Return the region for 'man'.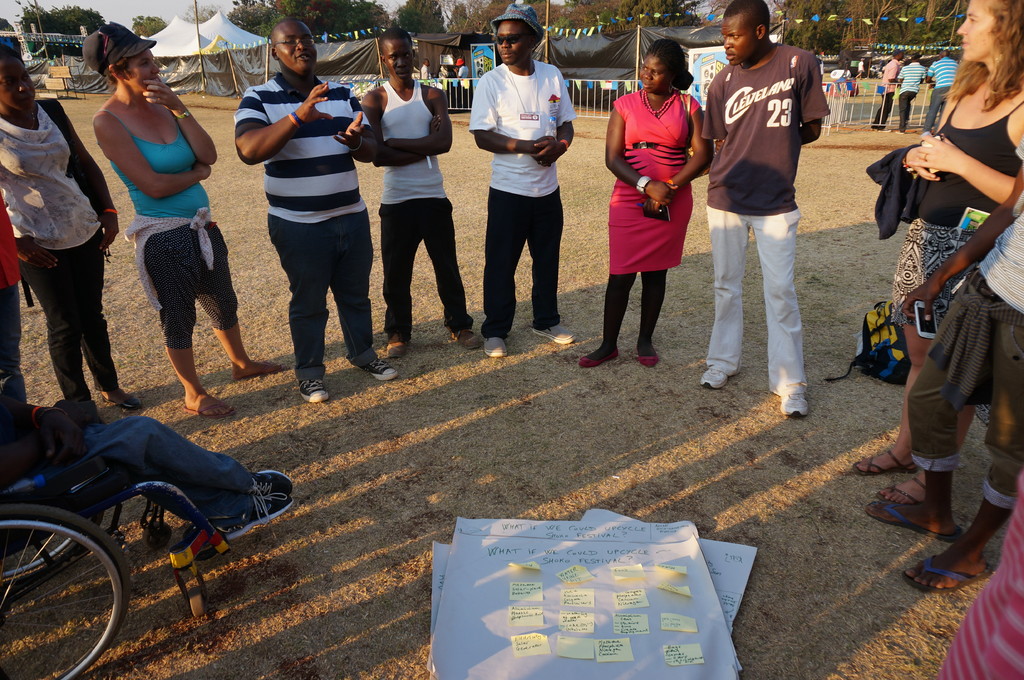
select_region(845, 140, 1023, 602).
